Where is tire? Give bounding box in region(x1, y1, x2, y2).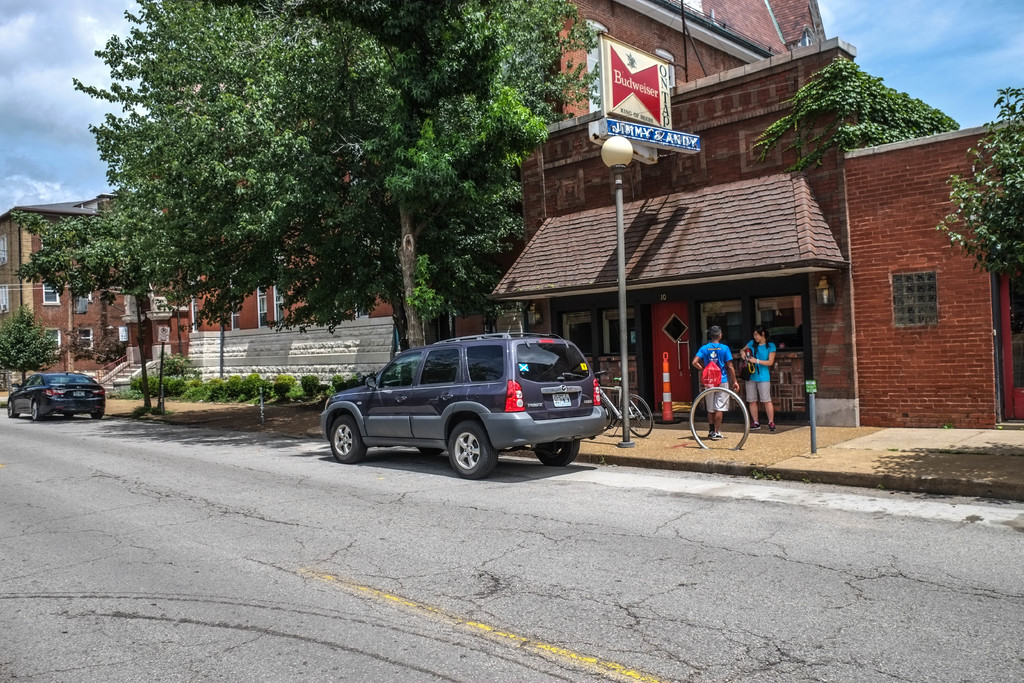
region(445, 415, 488, 472).
